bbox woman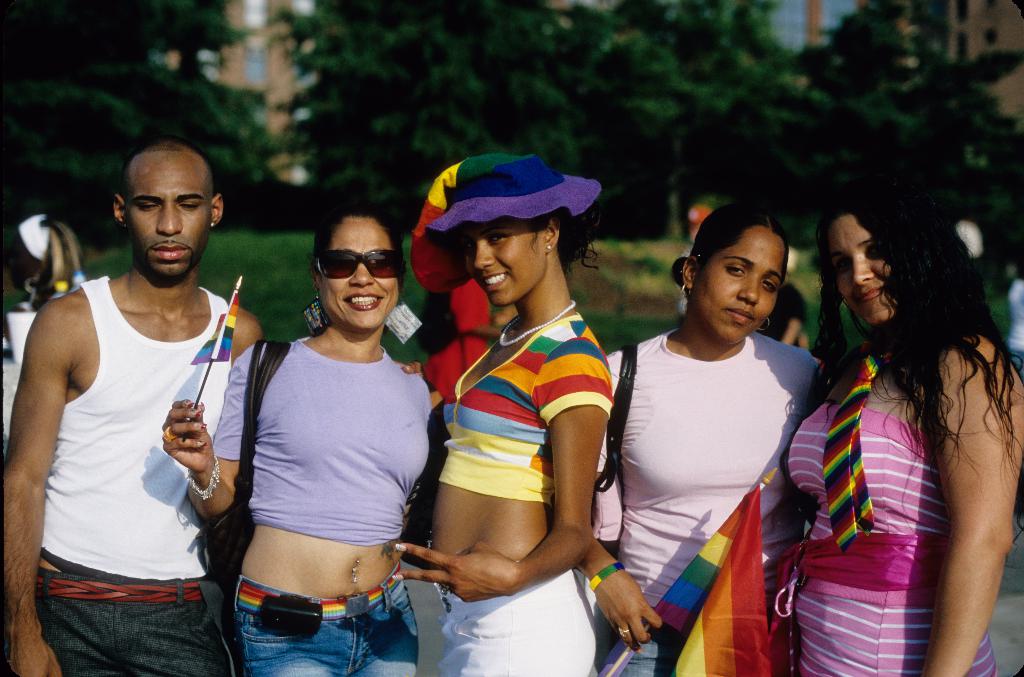
locate(602, 201, 824, 676)
